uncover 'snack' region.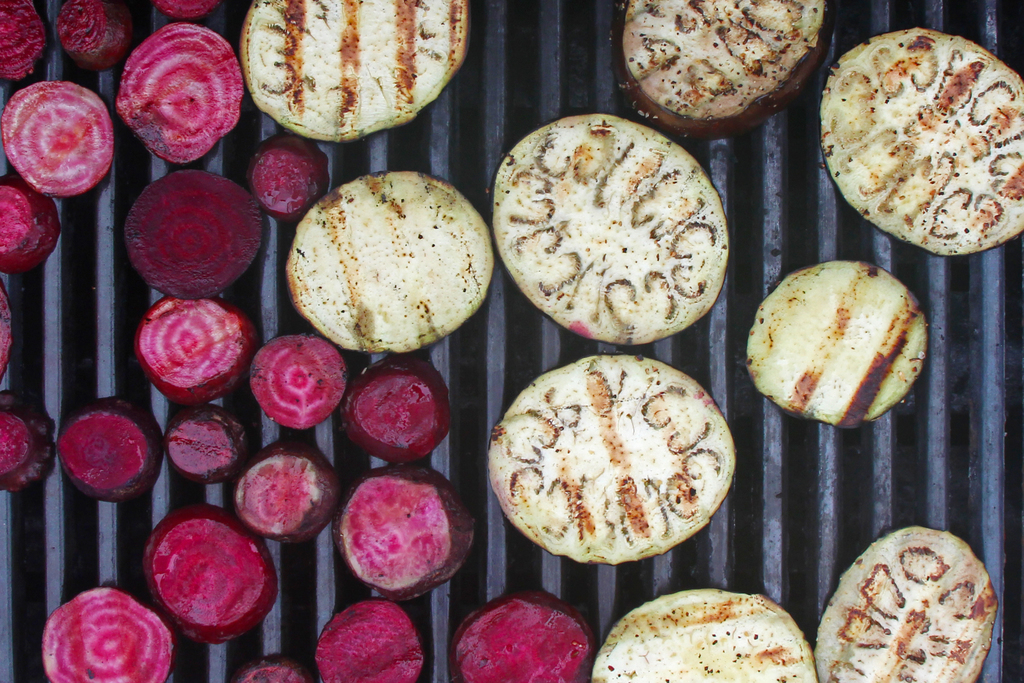
Uncovered: region(0, 0, 588, 682).
